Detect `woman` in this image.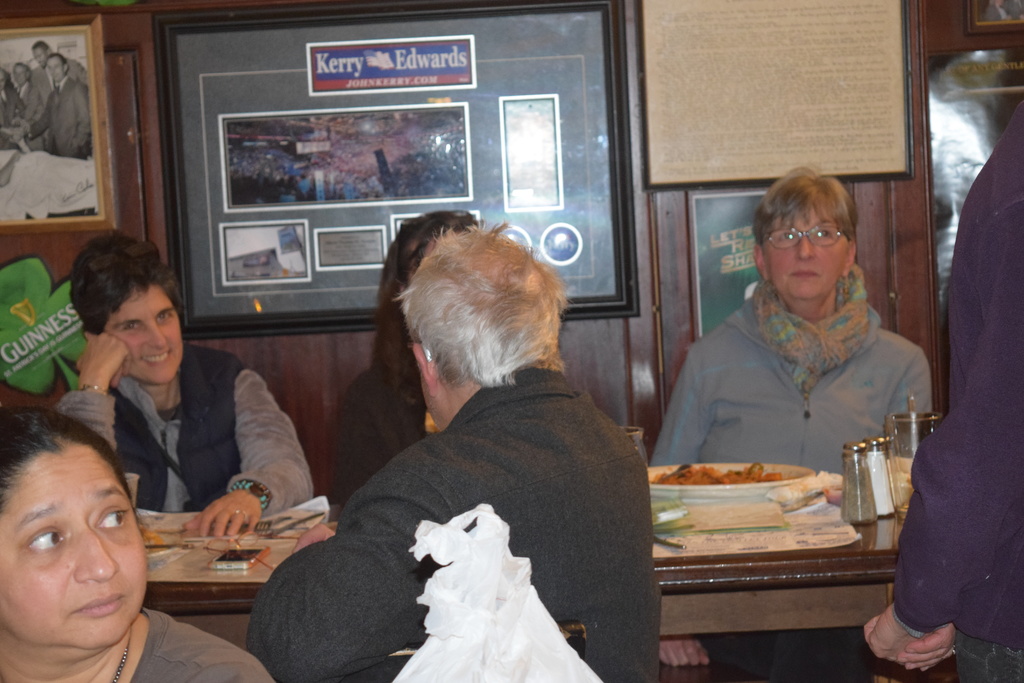
Detection: [330,204,482,497].
